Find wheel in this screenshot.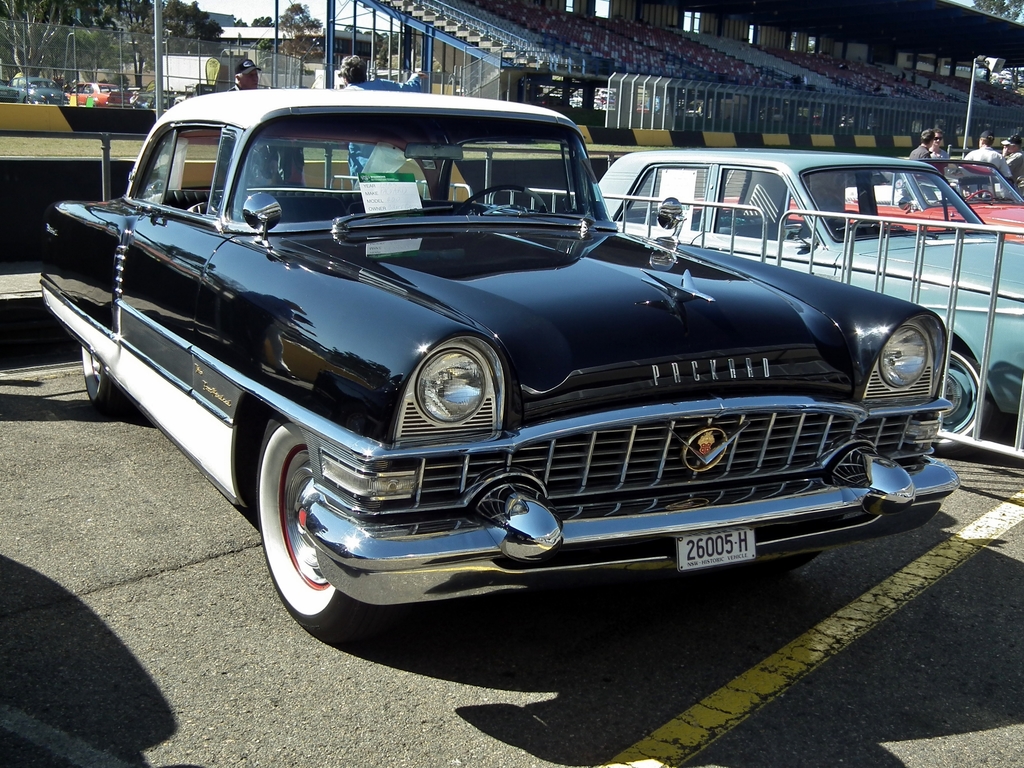
The bounding box for wheel is rect(928, 339, 996, 458).
